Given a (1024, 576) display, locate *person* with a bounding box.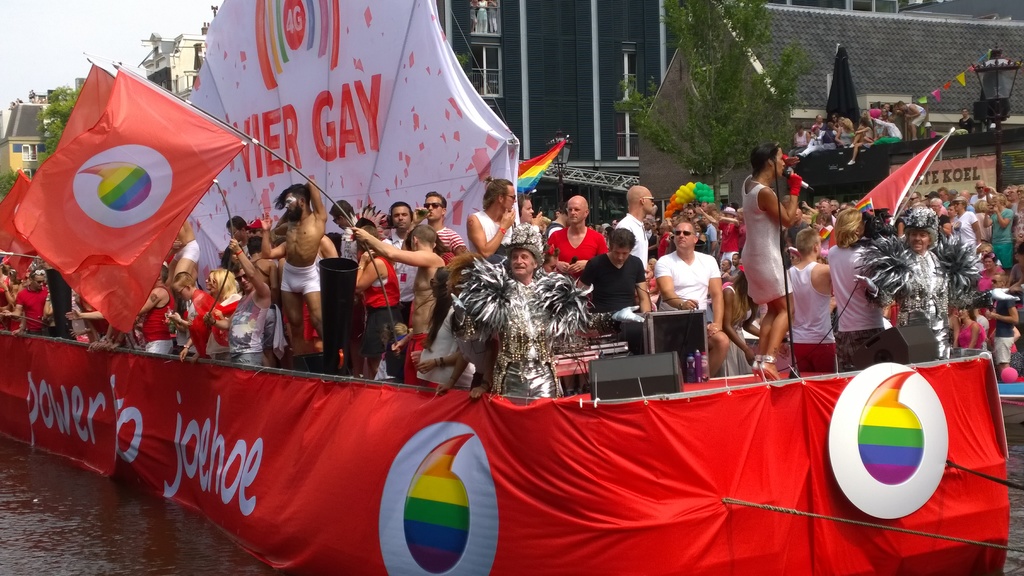
Located: crop(419, 193, 472, 271).
